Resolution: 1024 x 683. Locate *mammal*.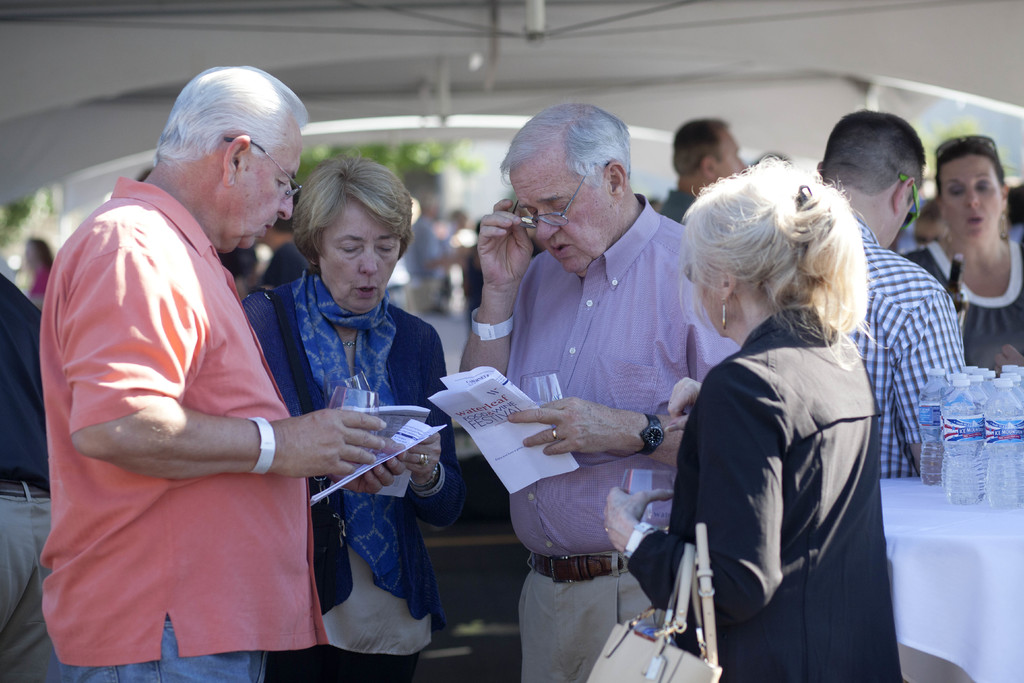
40/65/406/682.
